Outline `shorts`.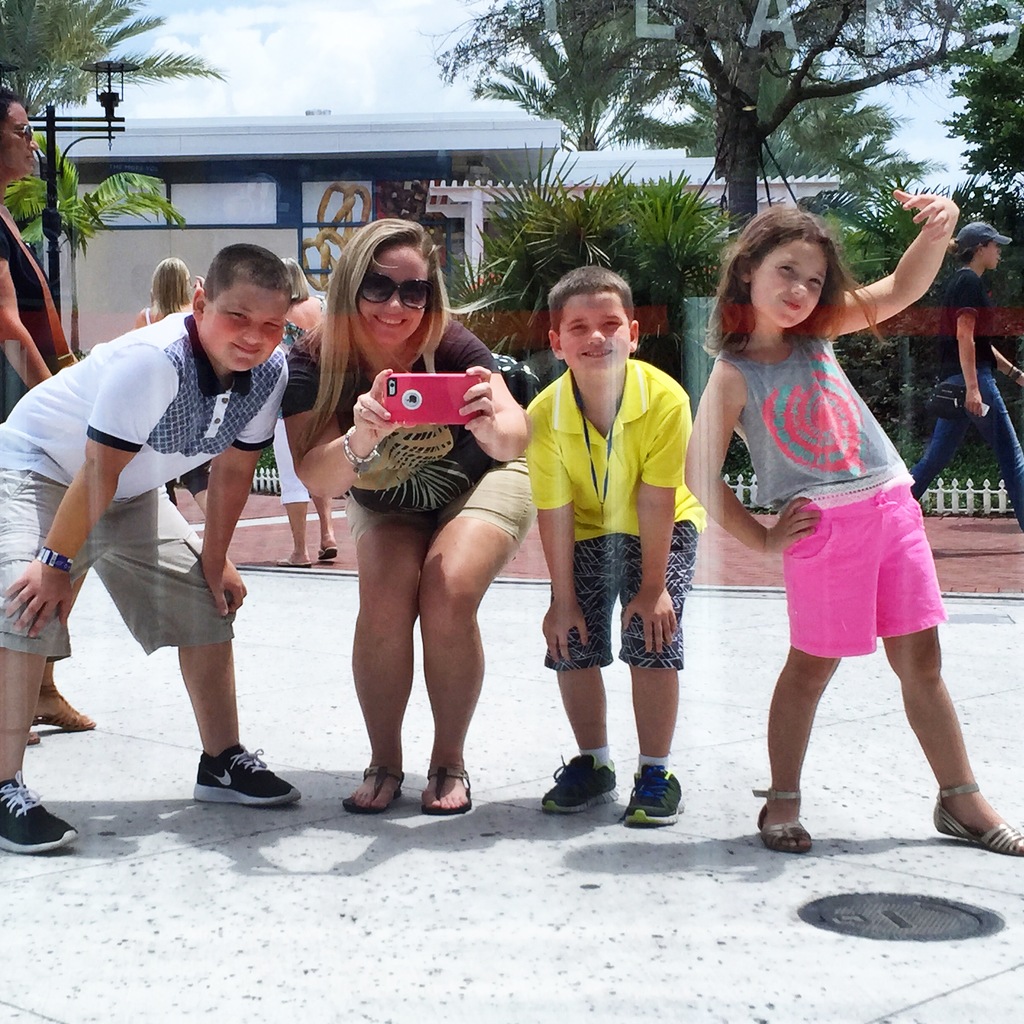
Outline: BBox(342, 462, 527, 554).
